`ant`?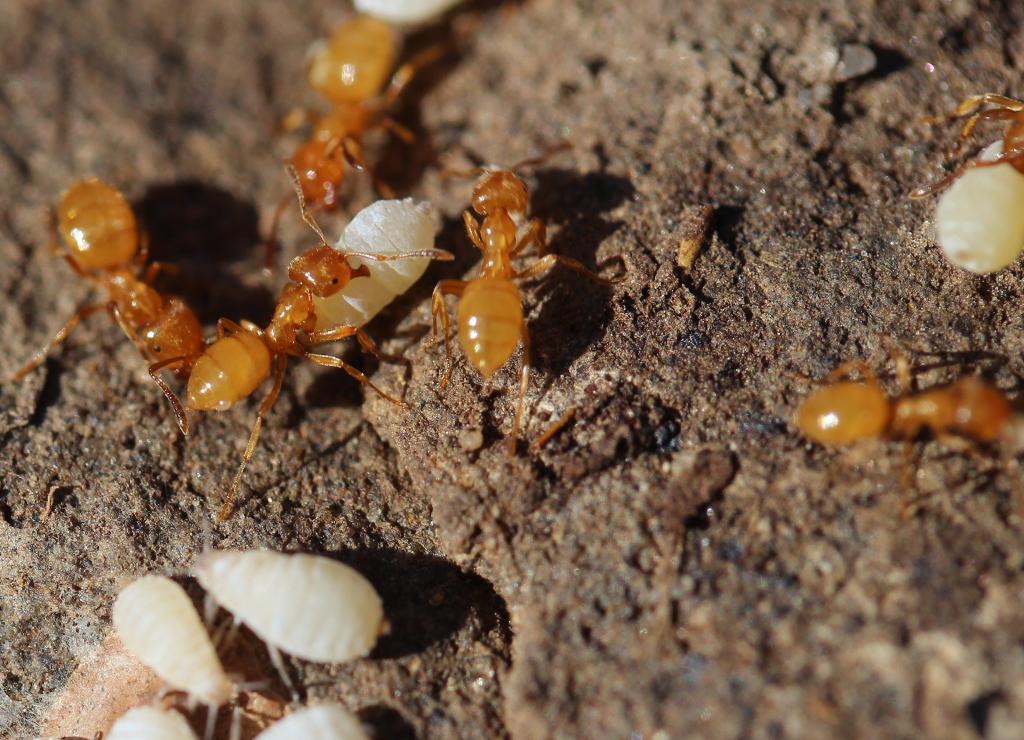
[left=160, top=163, right=461, bottom=507]
